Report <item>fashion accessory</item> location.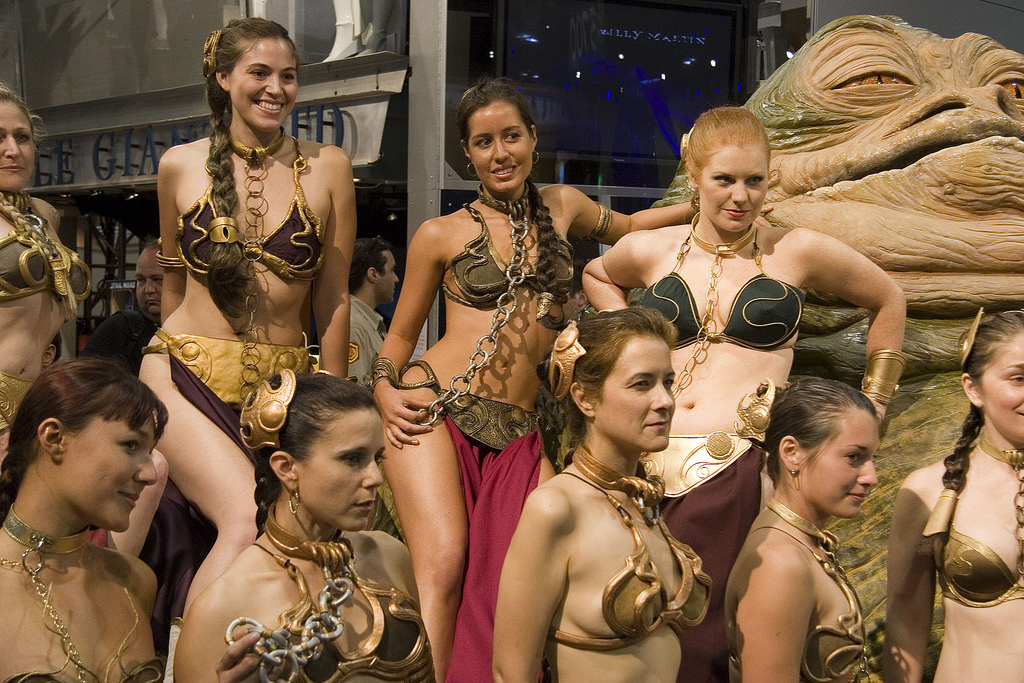
Report: select_region(570, 441, 666, 528).
